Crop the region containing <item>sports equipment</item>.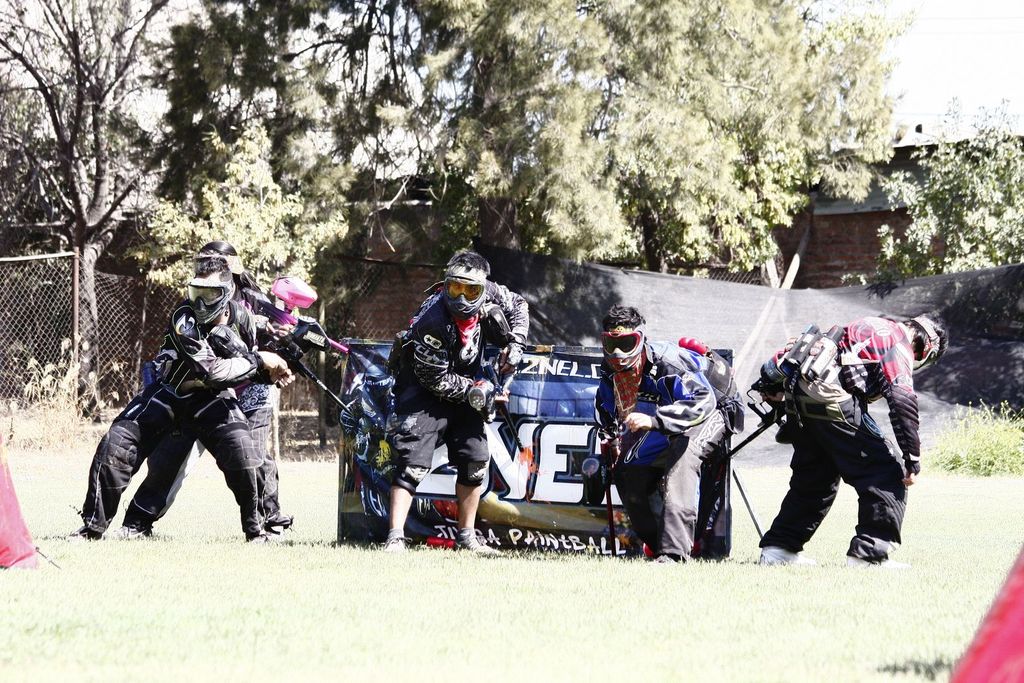
Crop region: [x1=449, y1=528, x2=509, y2=554].
